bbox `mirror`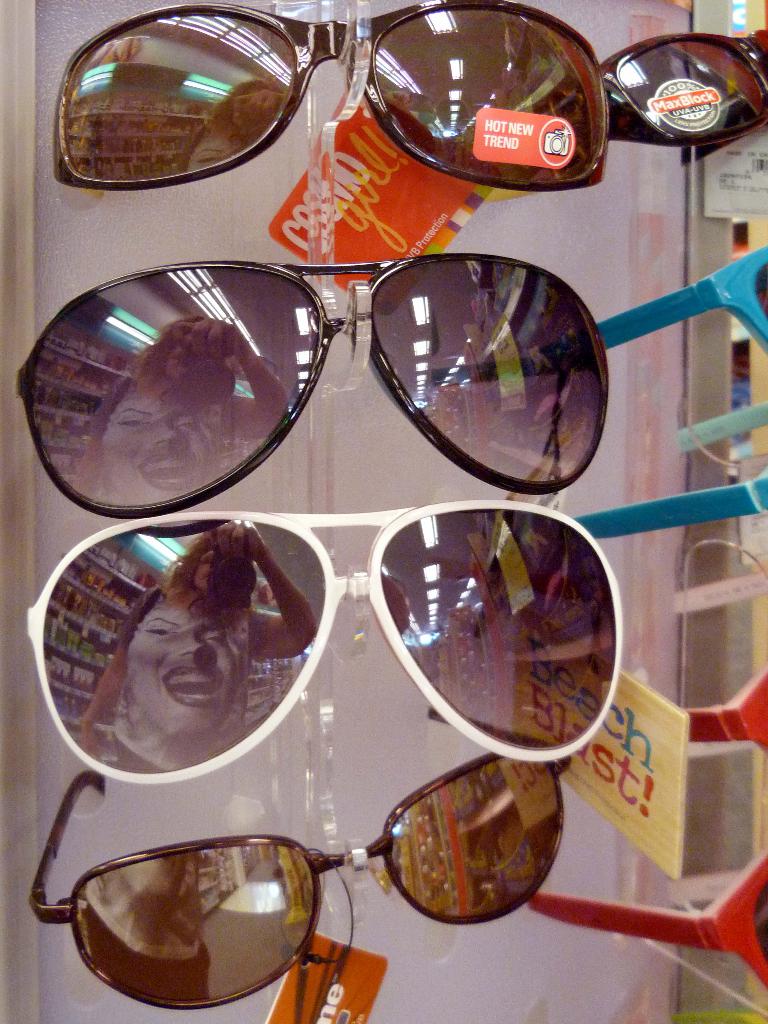
(378, 512, 619, 751)
